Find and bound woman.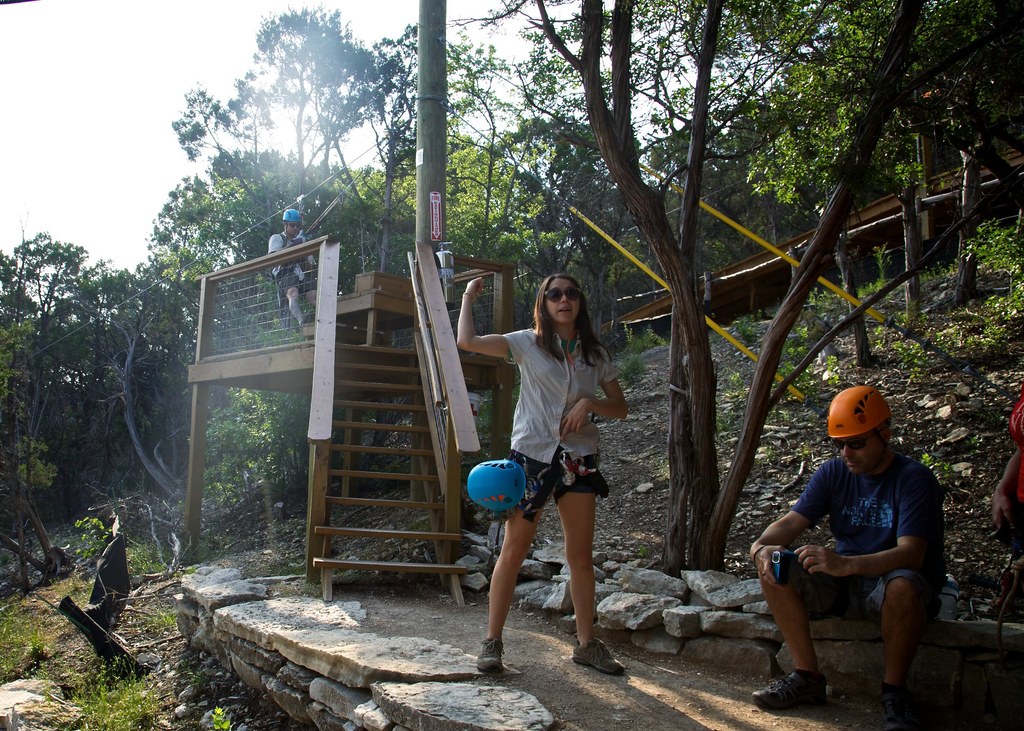
Bound: bbox=[470, 279, 625, 607].
